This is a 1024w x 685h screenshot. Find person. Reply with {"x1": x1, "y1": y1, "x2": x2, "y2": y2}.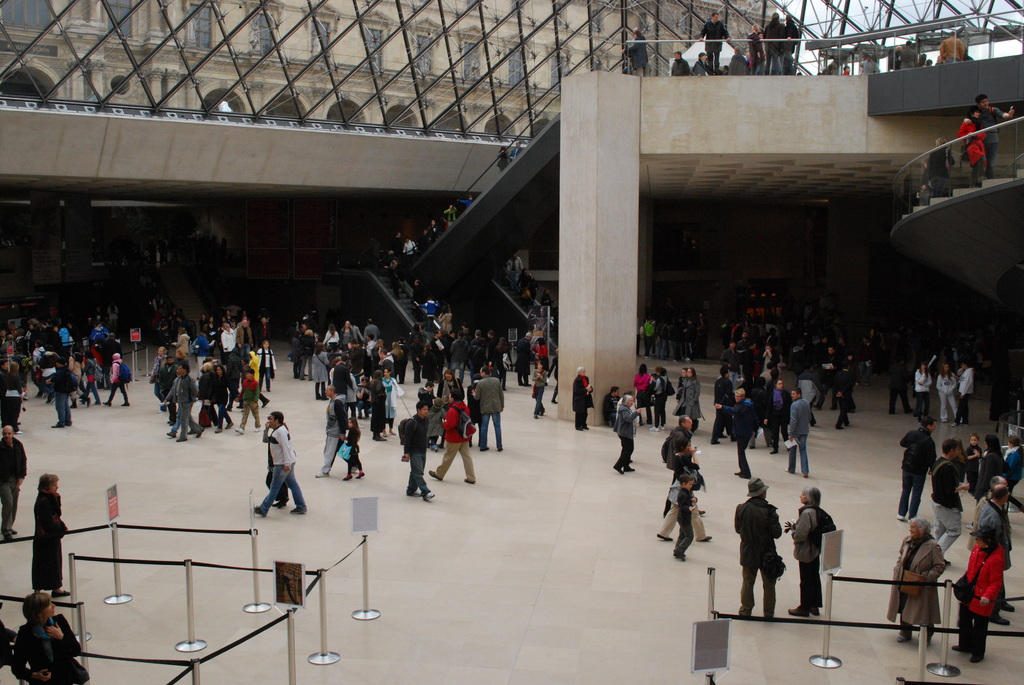
{"x1": 657, "y1": 436, "x2": 711, "y2": 541}.
